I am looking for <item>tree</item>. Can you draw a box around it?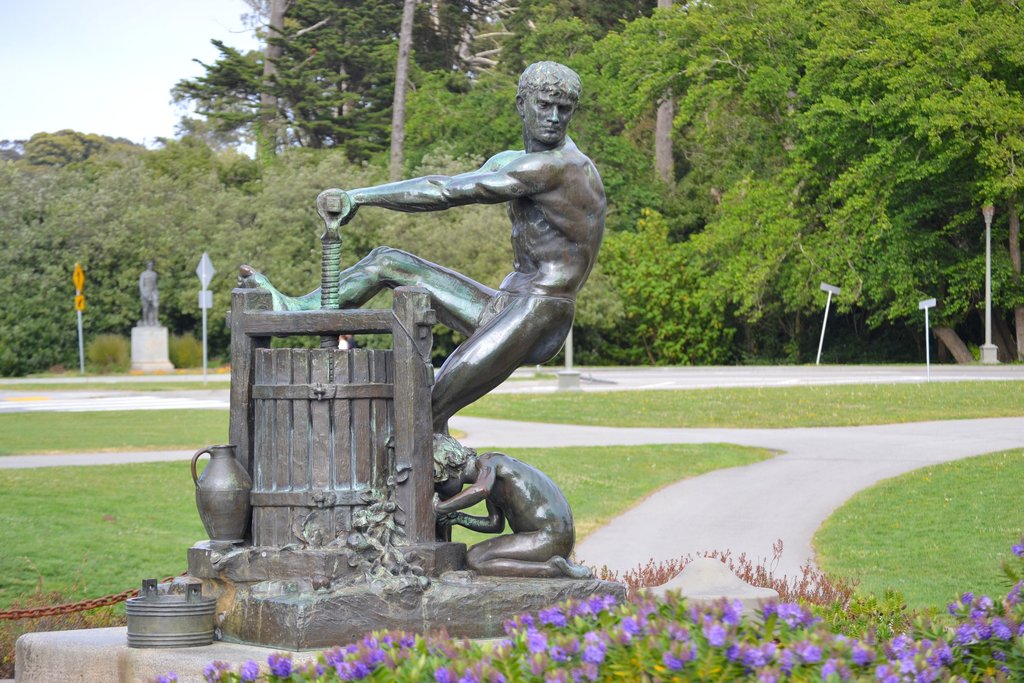
Sure, the bounding box is bbox=[0, 167, 150, 386].
